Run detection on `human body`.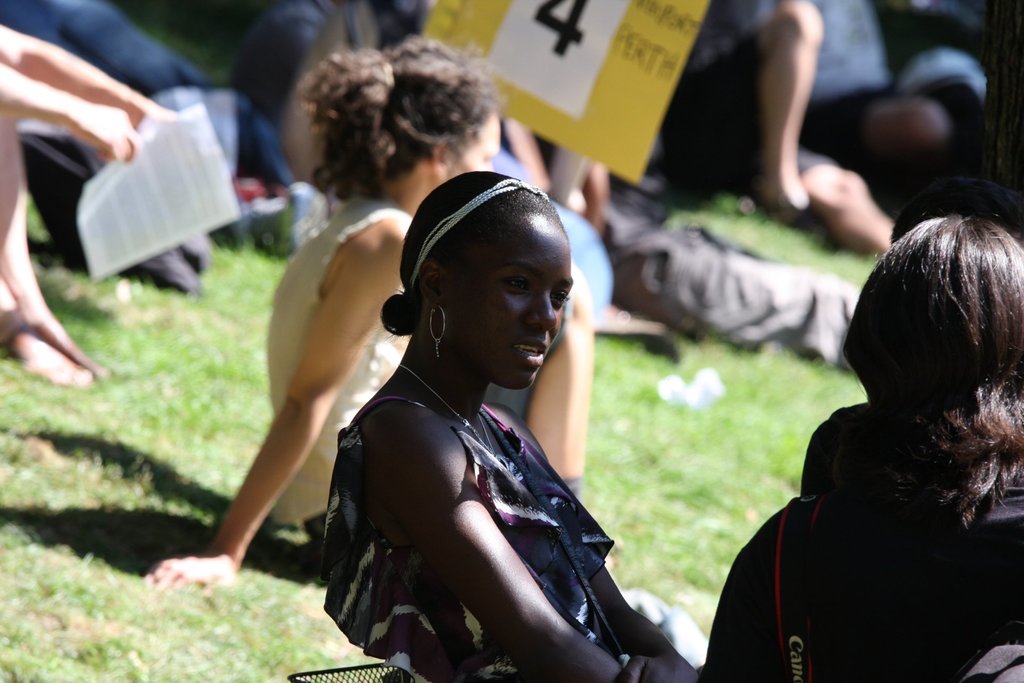
Result: l=0, t=0, r=332, b=262.
